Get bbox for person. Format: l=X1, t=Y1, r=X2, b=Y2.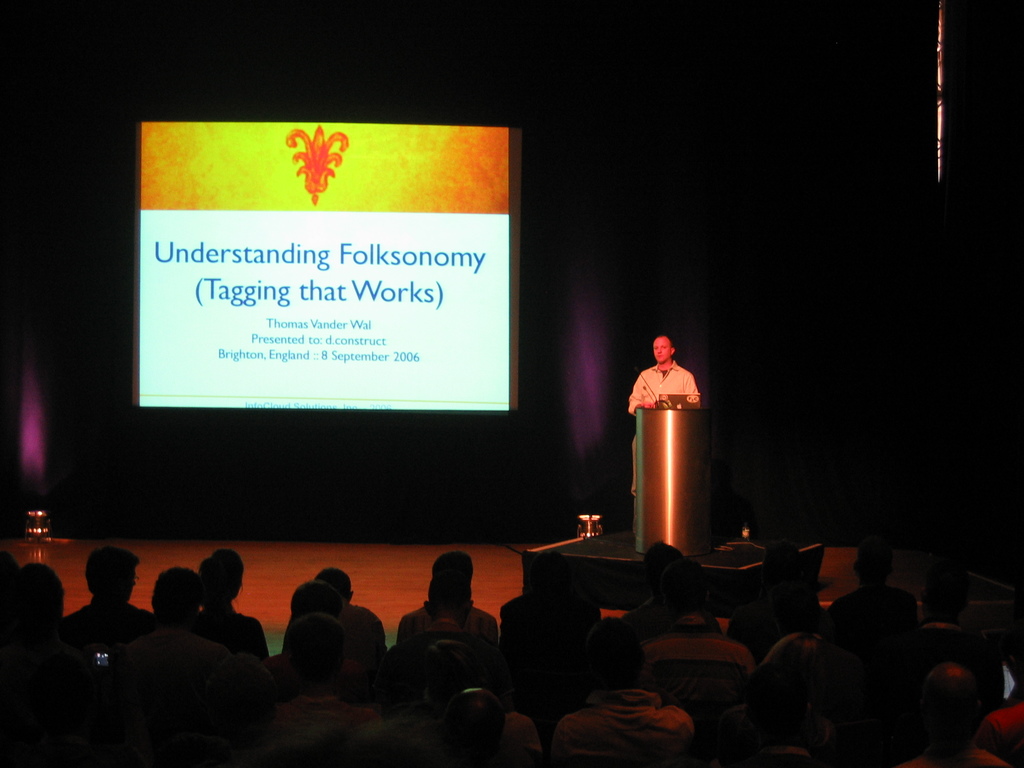
l=557, t=615, r=697, b=754.
